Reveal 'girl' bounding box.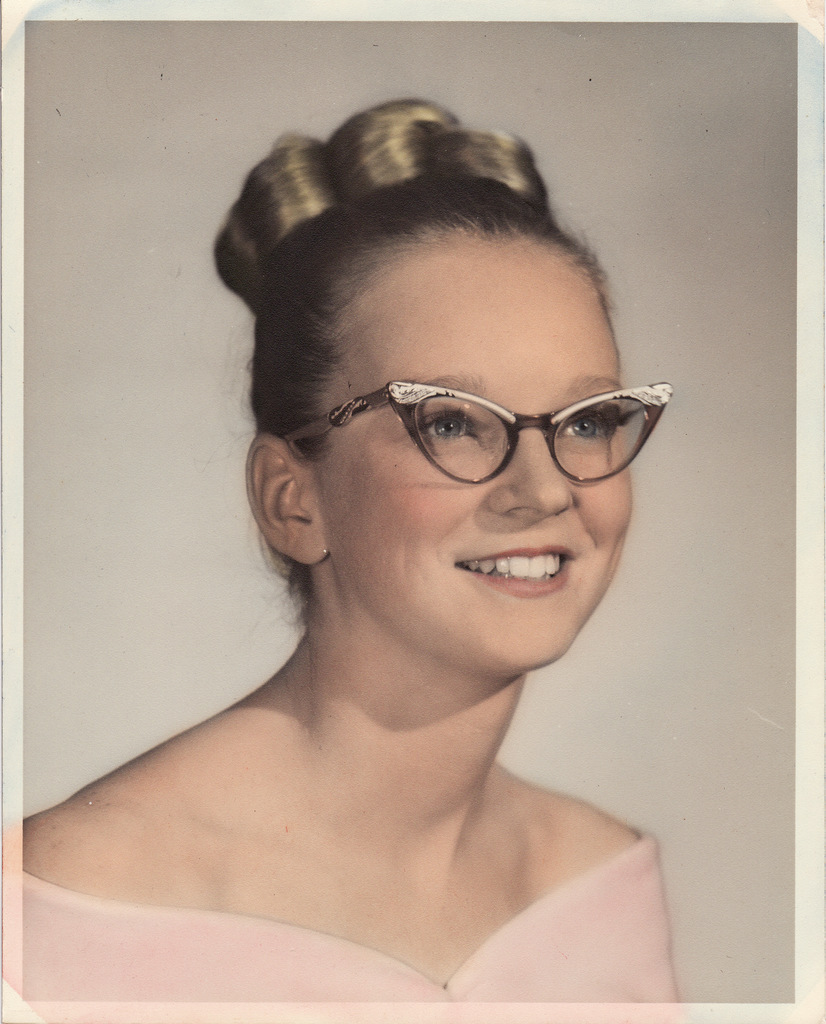
Revealed: locate(9, 81, 678, 1023).
